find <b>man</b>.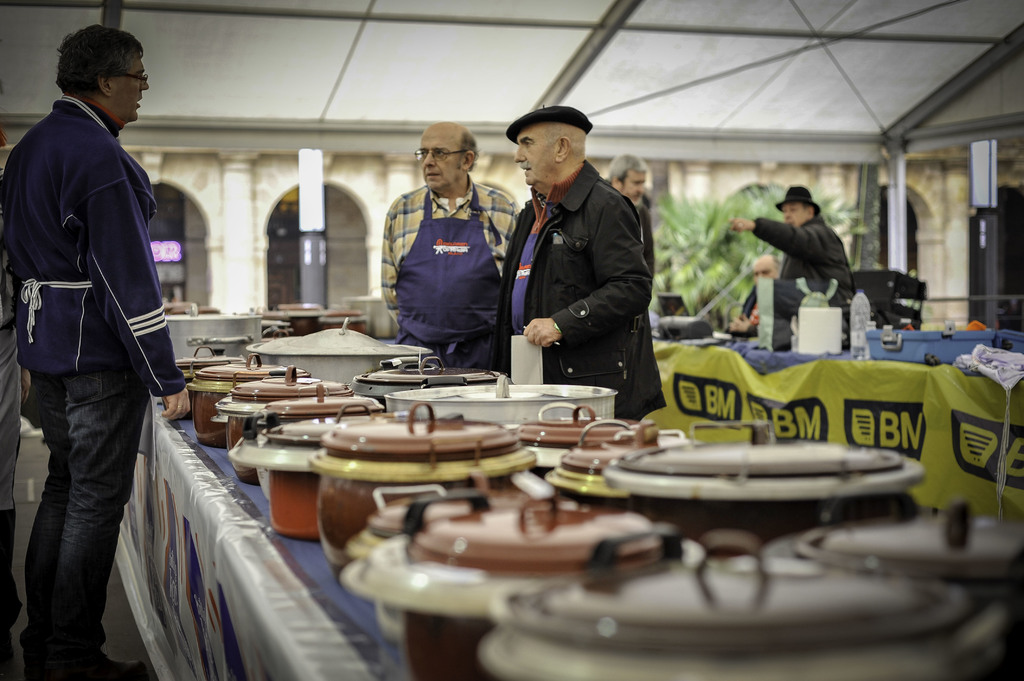
rect(735, 255, 781, 326).
